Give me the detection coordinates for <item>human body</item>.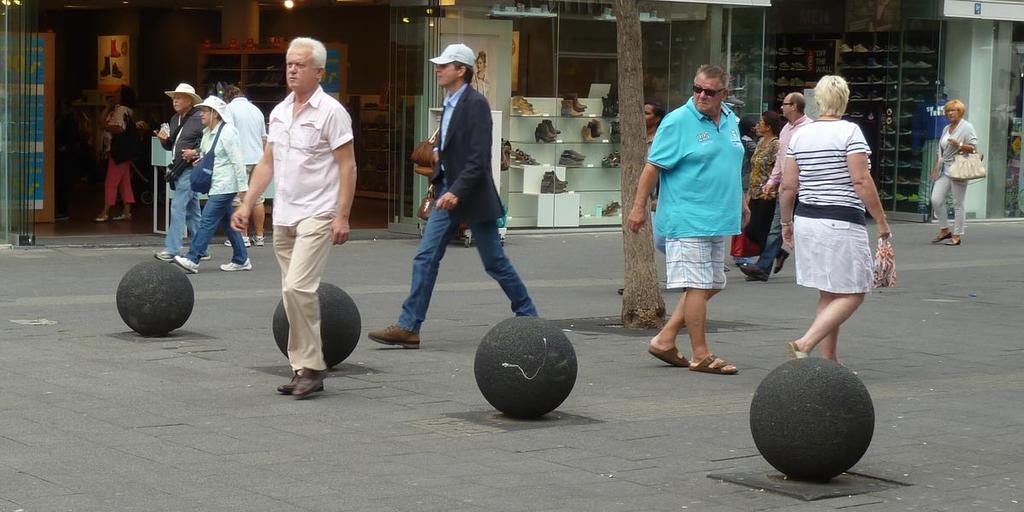
[90,83,139,221].
